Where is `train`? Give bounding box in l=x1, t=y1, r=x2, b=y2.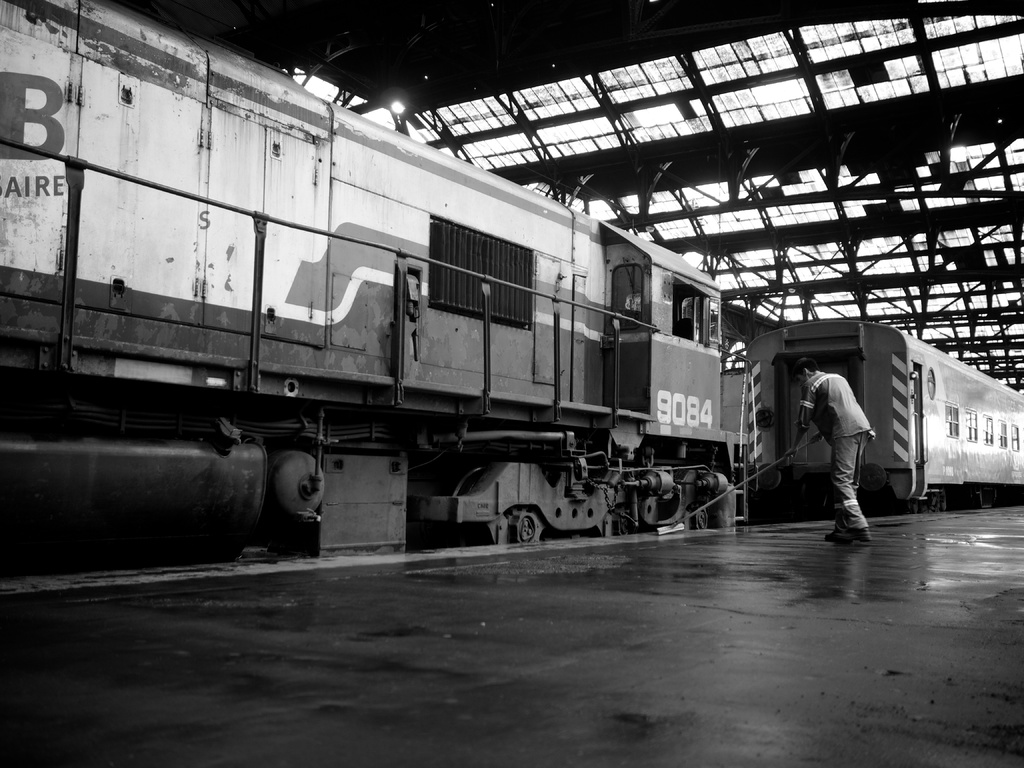
l=0, t=0, r=1023, b=545.
